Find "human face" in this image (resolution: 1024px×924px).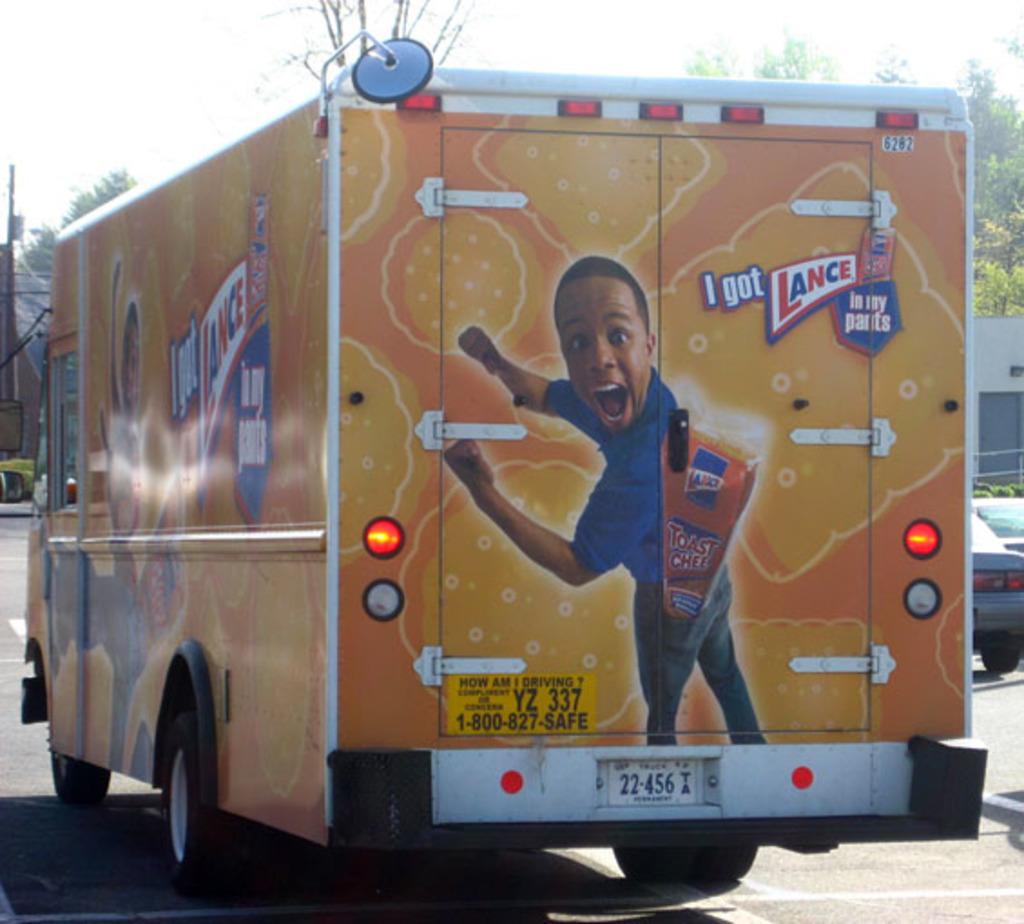
<region>553, 255, 671, 417</region>.
